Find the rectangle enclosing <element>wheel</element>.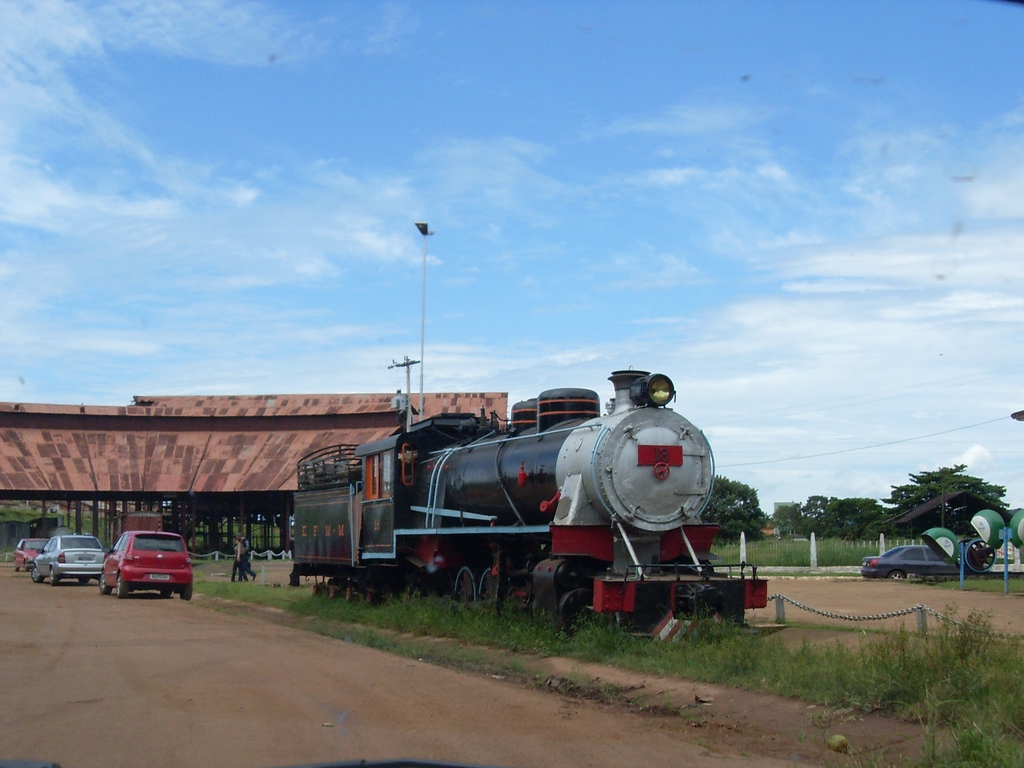
(44, 567, 61, 591).
